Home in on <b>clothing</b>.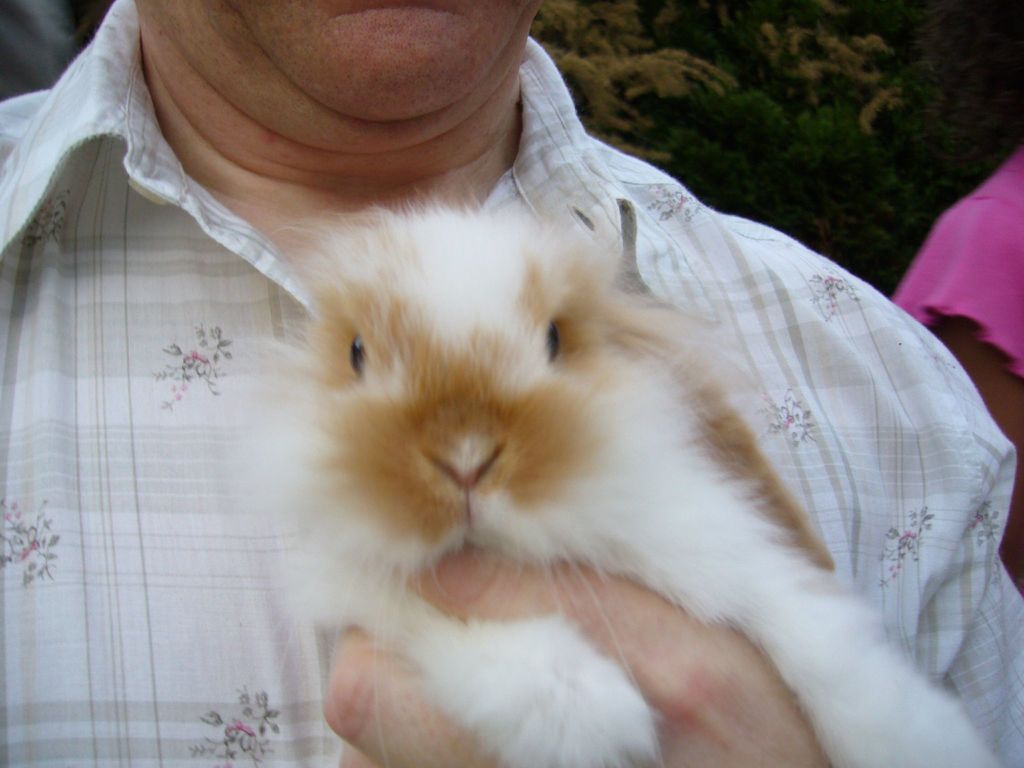
Homed in at detection(0, 0, 1023, 767).
